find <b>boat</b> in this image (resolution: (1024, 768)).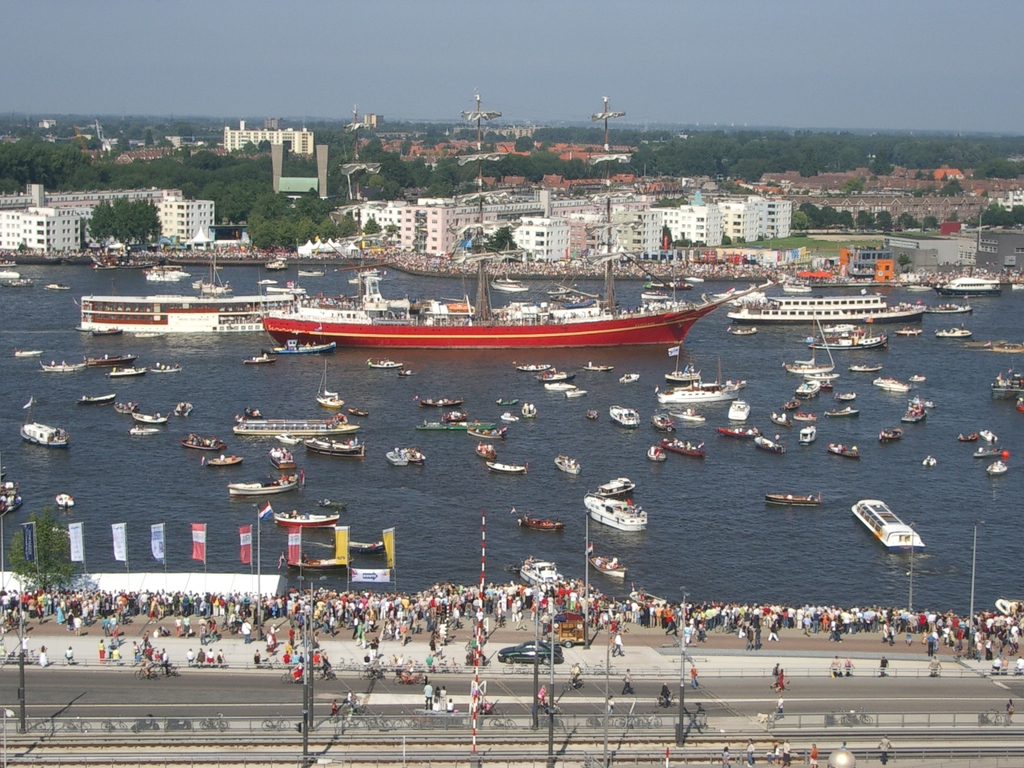
crop(316, 495, 361, 513).
